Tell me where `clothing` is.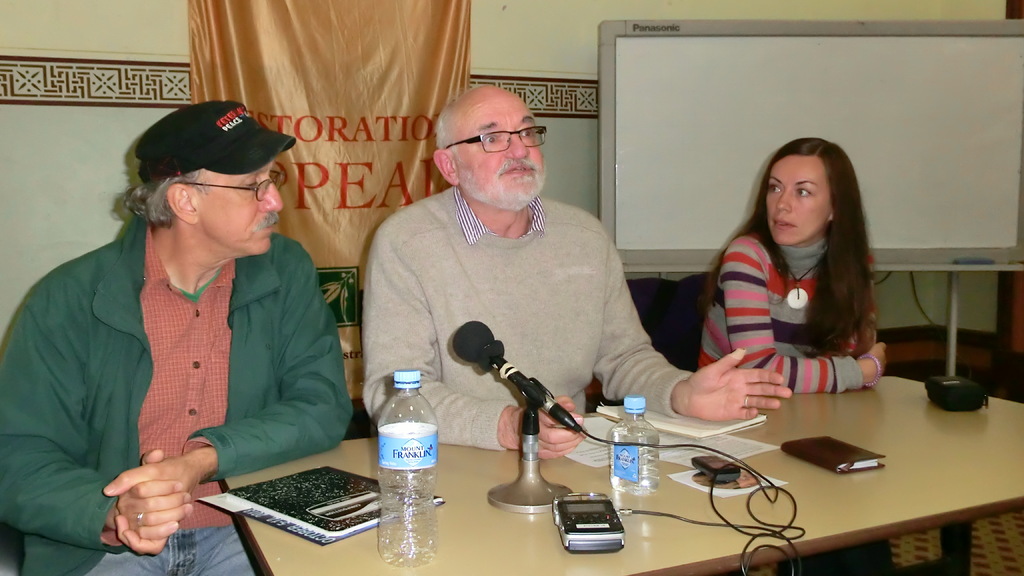
`clothing` is at BBox(0, 214, 351, 575).
